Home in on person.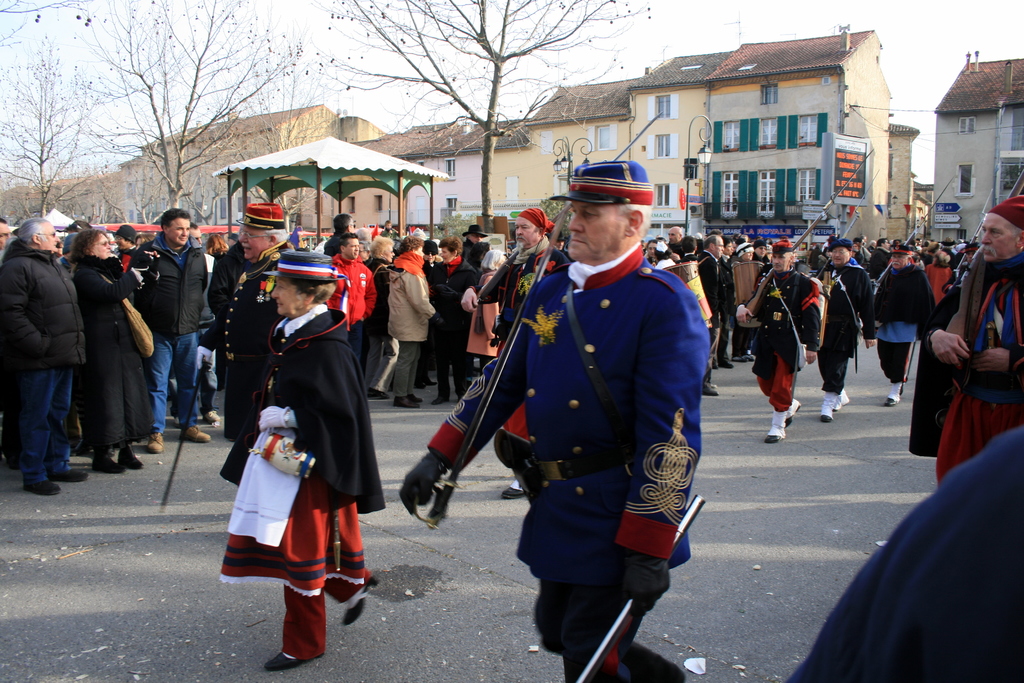
Homed in at Rect(909, 181, 1023, 479).
